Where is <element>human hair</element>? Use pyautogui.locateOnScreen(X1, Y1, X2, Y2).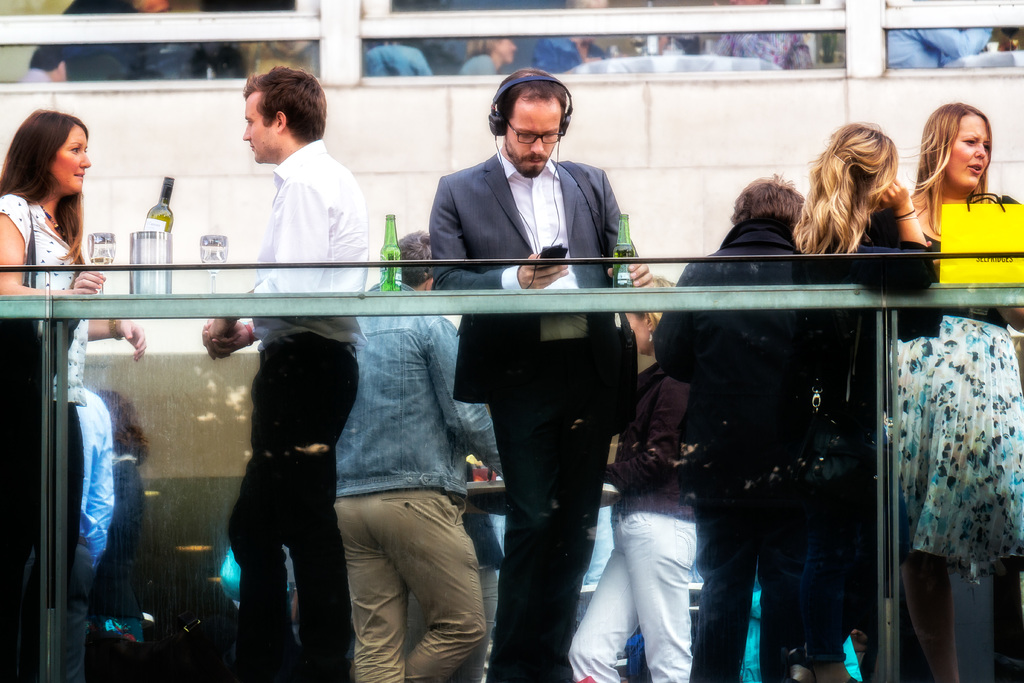
pyautogui.locateOnScreen(906, 101, 992, 242).
